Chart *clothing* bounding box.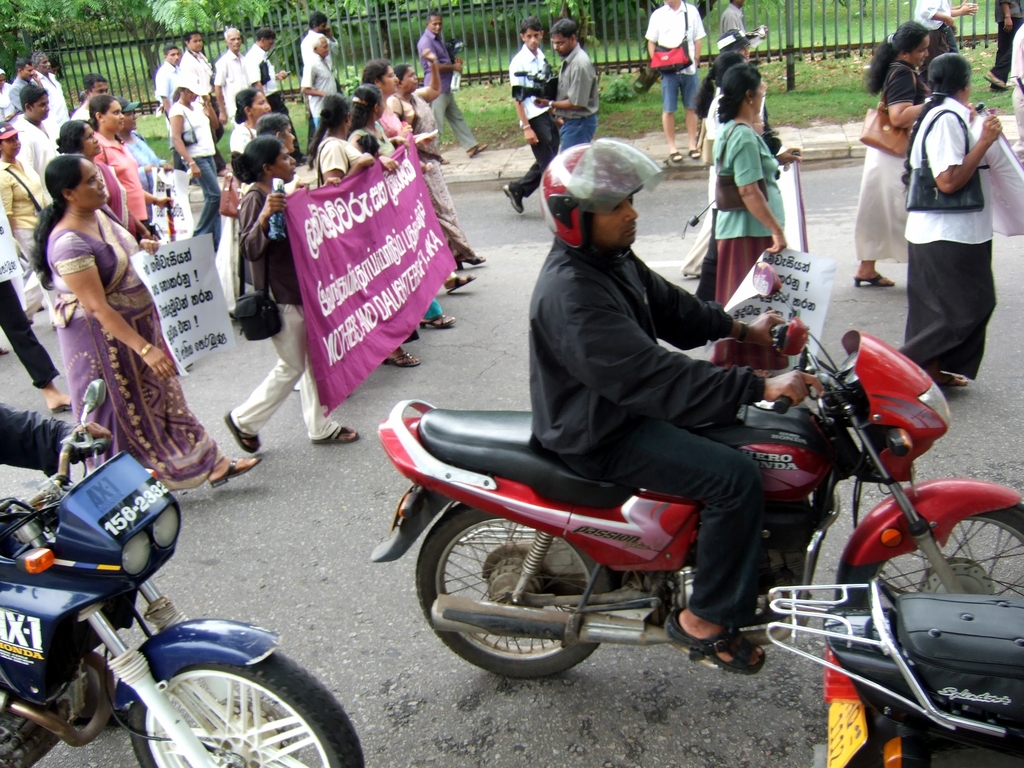
Charted: [x1=639, y1=6, x2=709, y2=114].
